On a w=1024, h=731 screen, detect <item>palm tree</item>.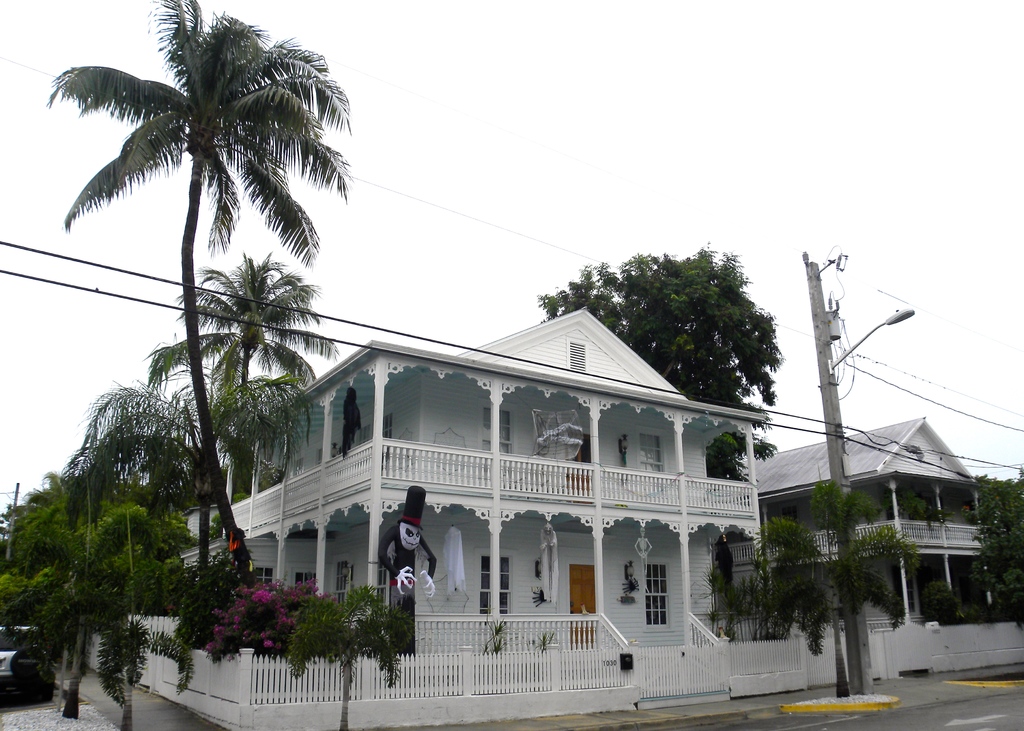
(143, 250, 353, 490).
